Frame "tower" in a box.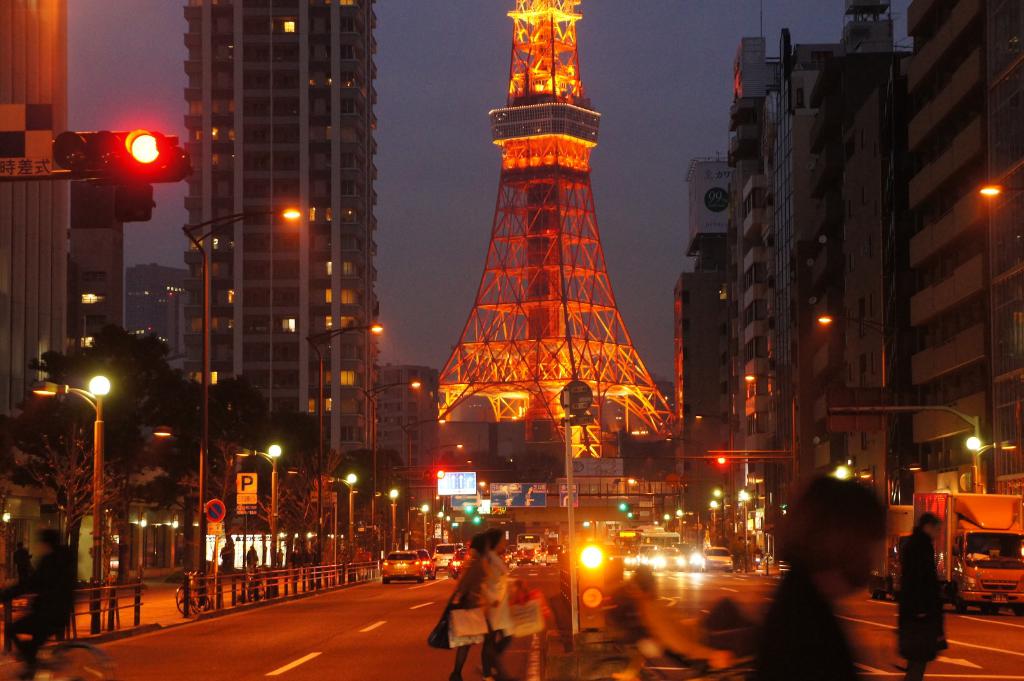
{"left": 435, "top": 0, "right": 678, "bottom": 456}.
